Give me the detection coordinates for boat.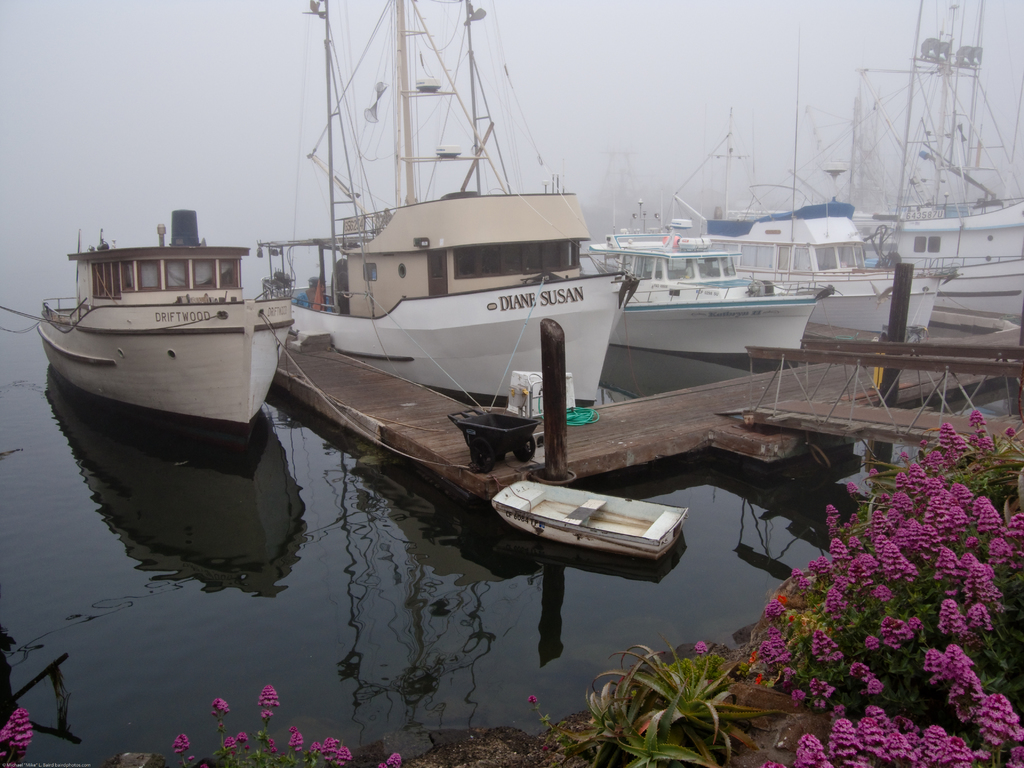
crop(578, 195, 831, 357).
